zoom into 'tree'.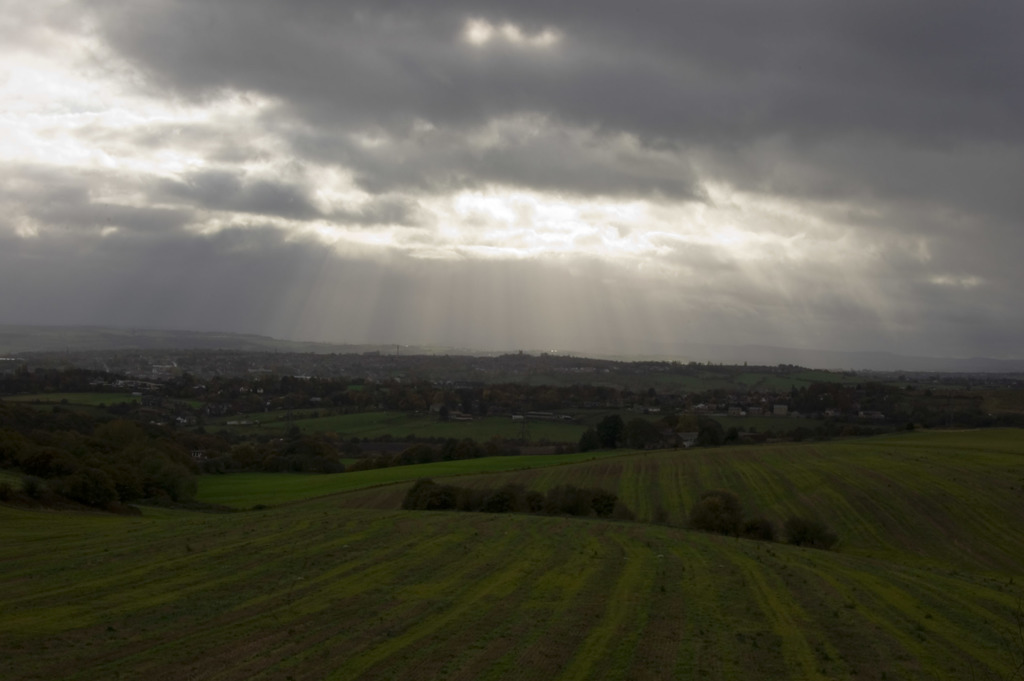
Zoom target: (left=689, top=487, right=746, bottom=530).
